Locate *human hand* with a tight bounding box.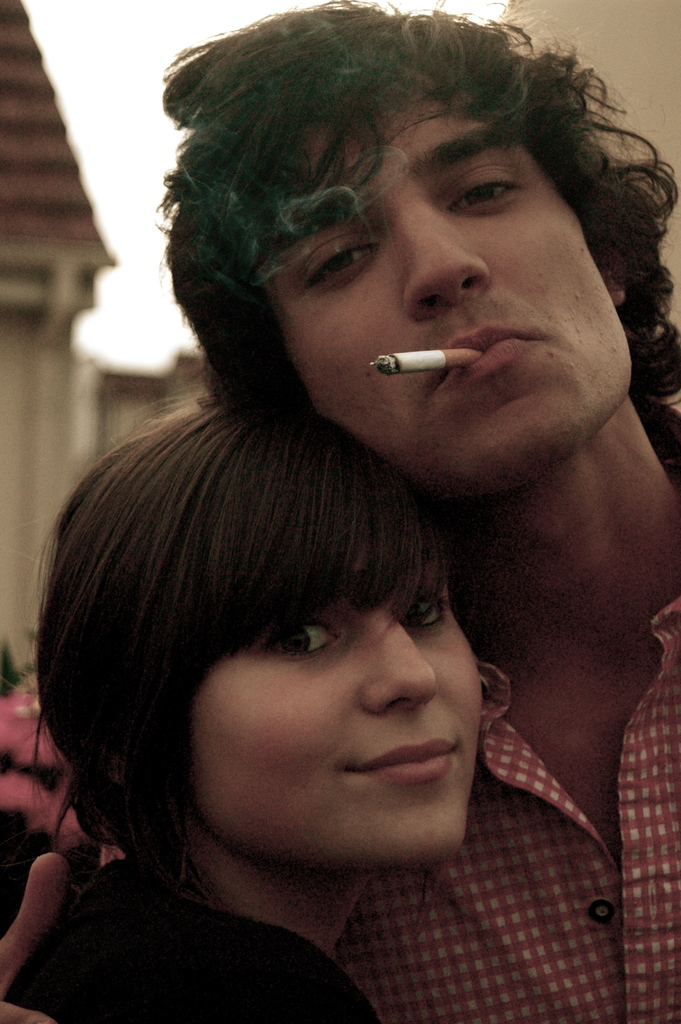
<box>0,852,70,1023</box>.
